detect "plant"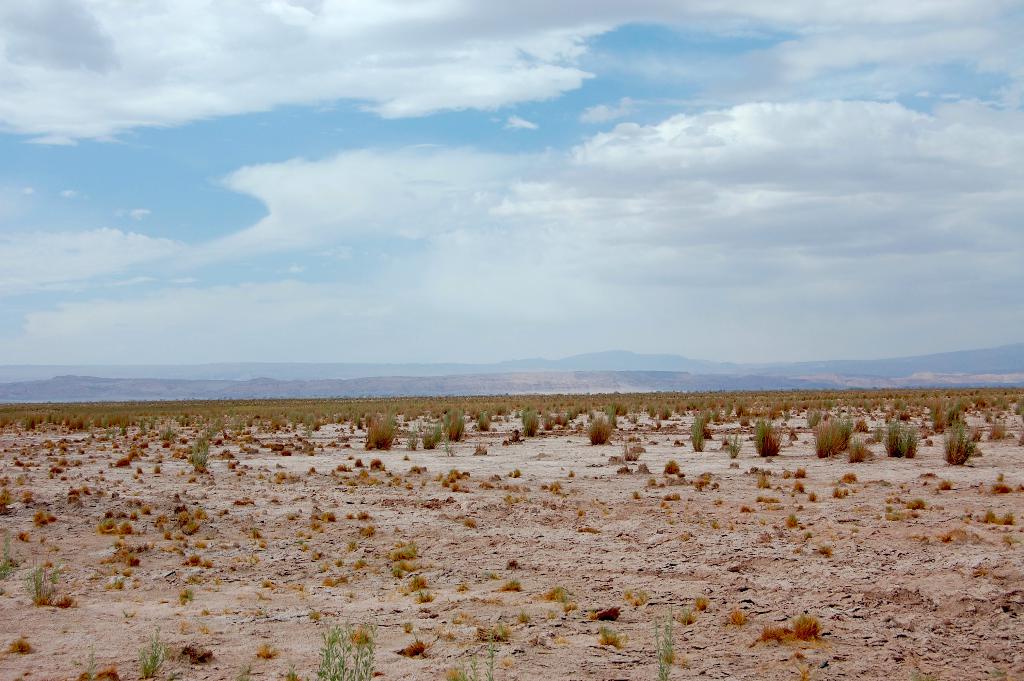
crop(0, 485, 13, 513)
